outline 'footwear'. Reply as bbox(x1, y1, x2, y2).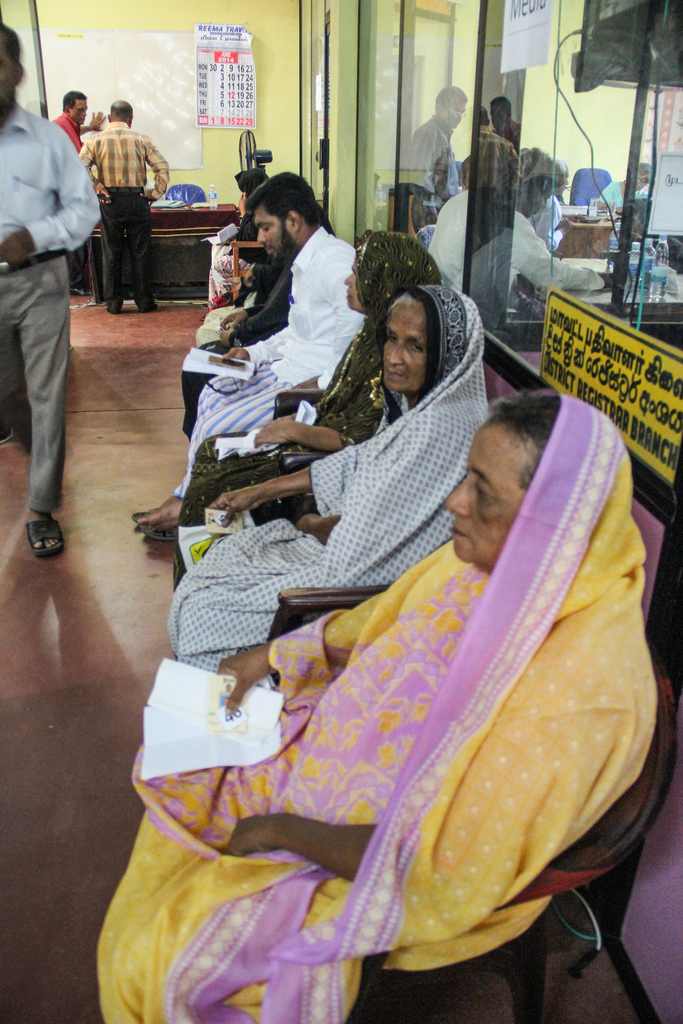
bbox(10, 396, 29, 459).
